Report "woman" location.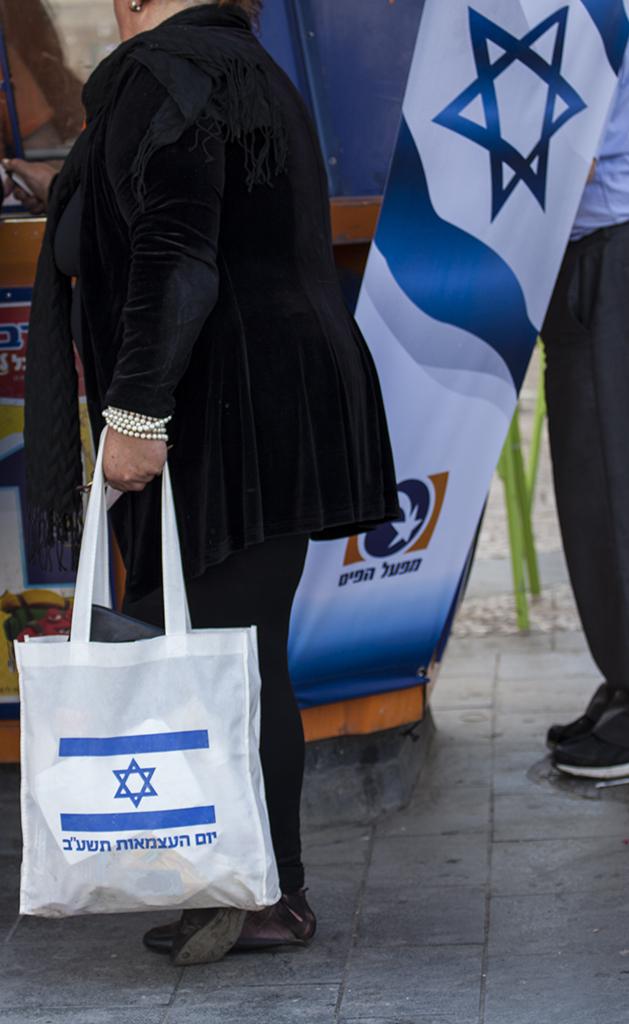
Report: Rect(0, 0, 409, 955).
